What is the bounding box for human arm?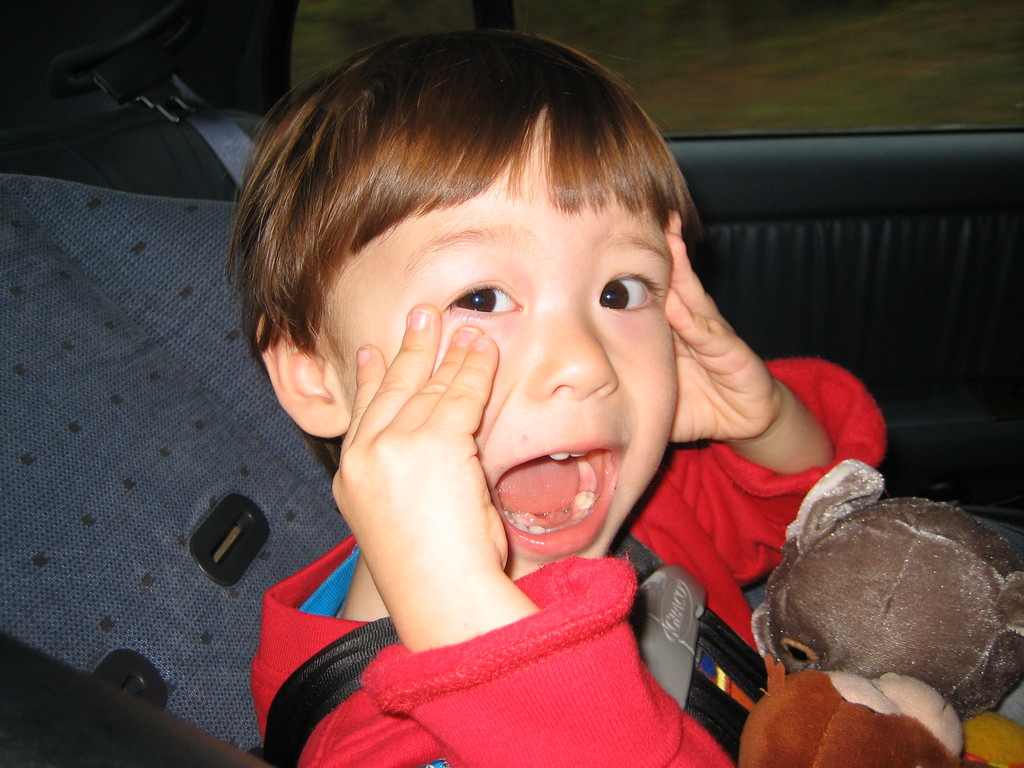
locate(664, 203, 891, 594).
